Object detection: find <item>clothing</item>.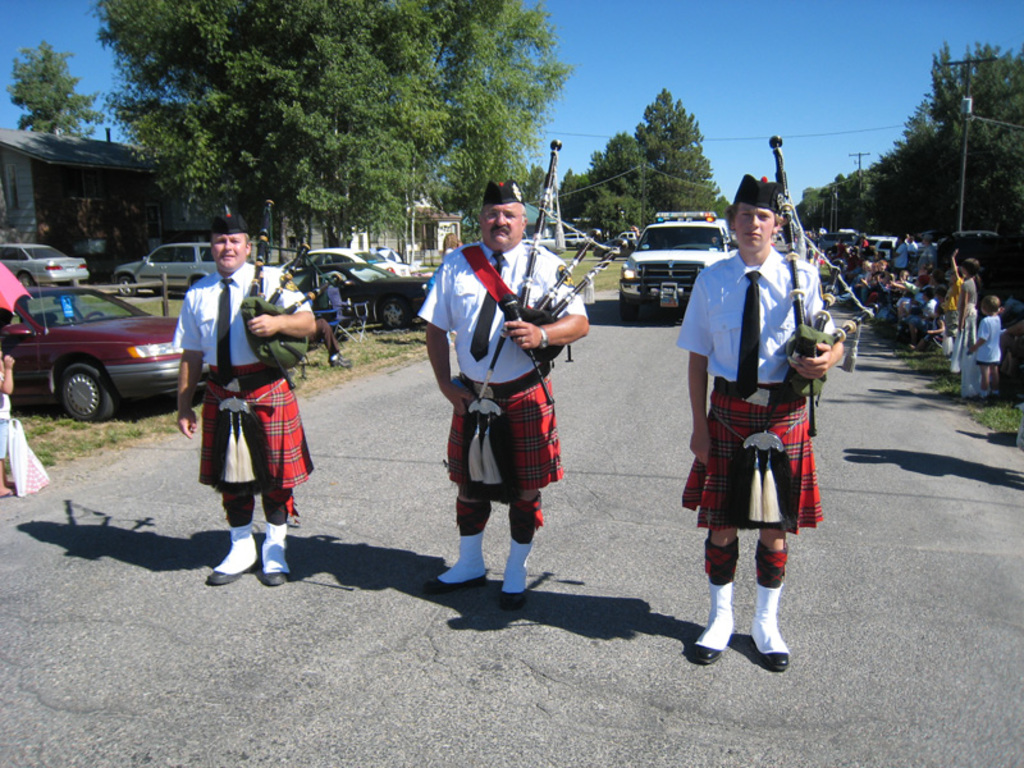
(left=883, top=284, right=905, bottom=319).
